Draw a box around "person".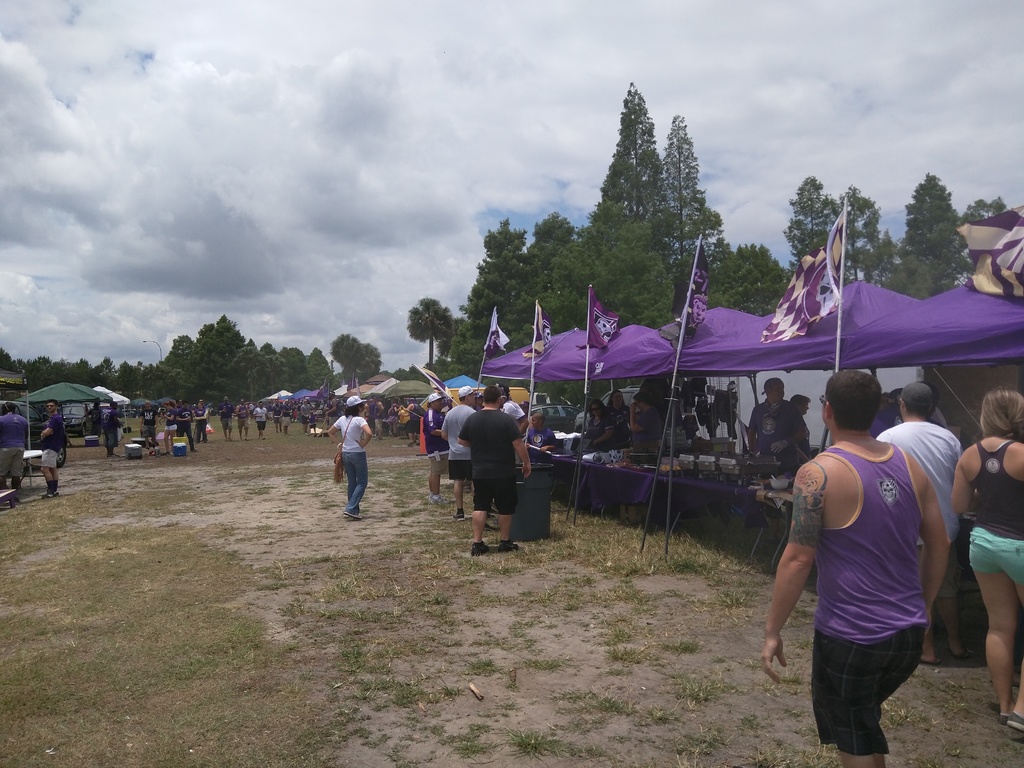
30:406:66:502.
